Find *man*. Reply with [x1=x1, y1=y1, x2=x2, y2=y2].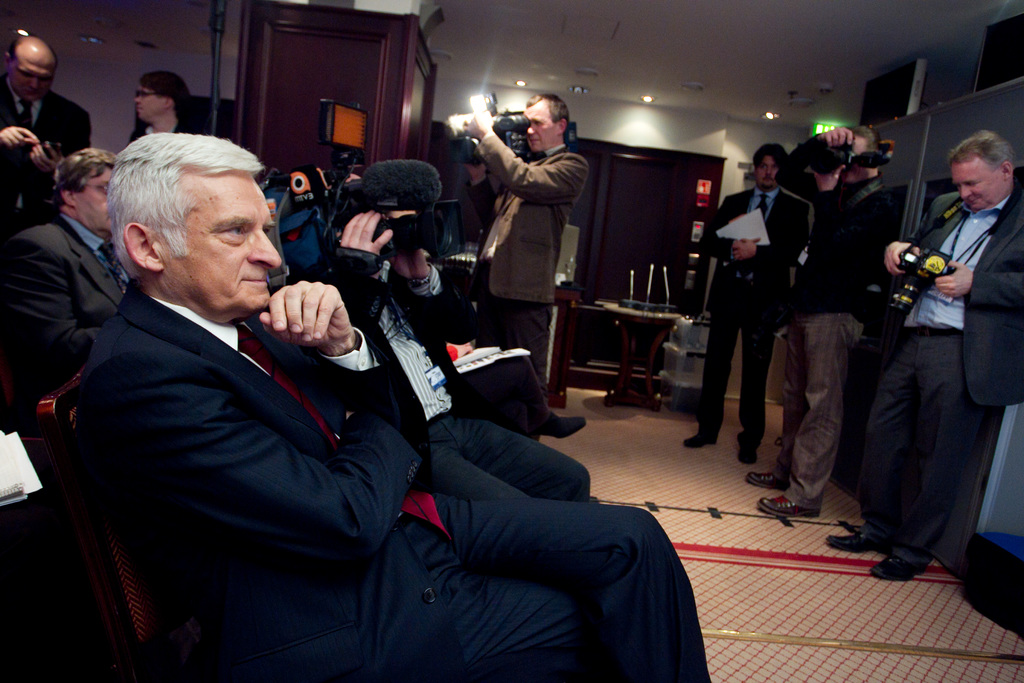
[x1=460, y1=92, x2=589, y2=443].
